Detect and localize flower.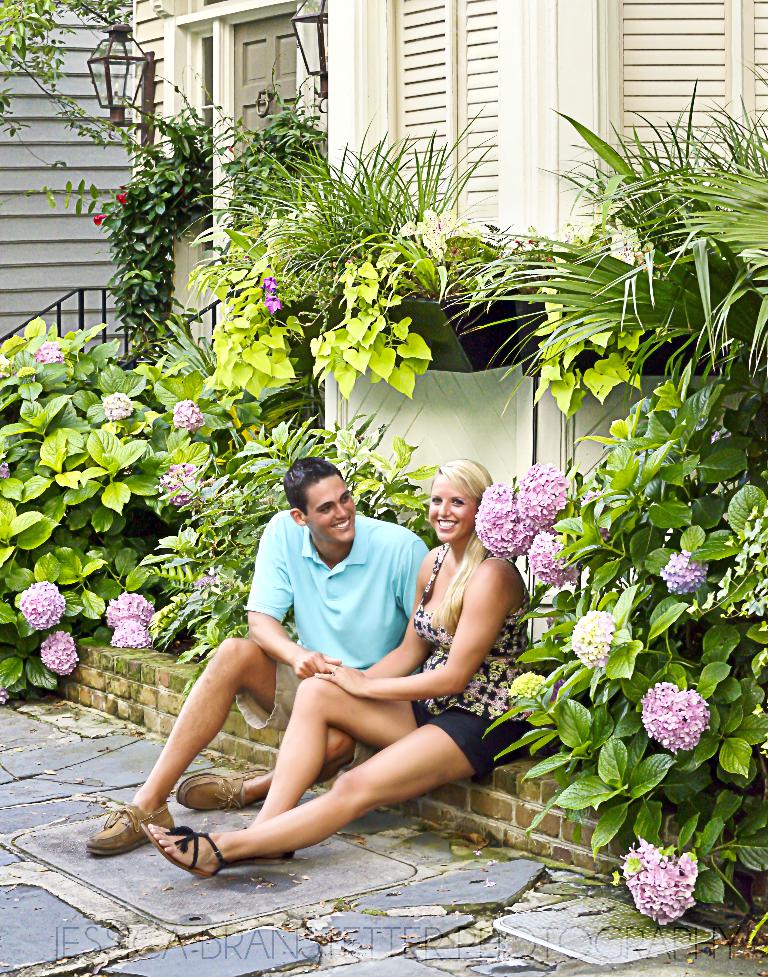
Localized at (x1=536, y1=670, x2=563, y2=707).
